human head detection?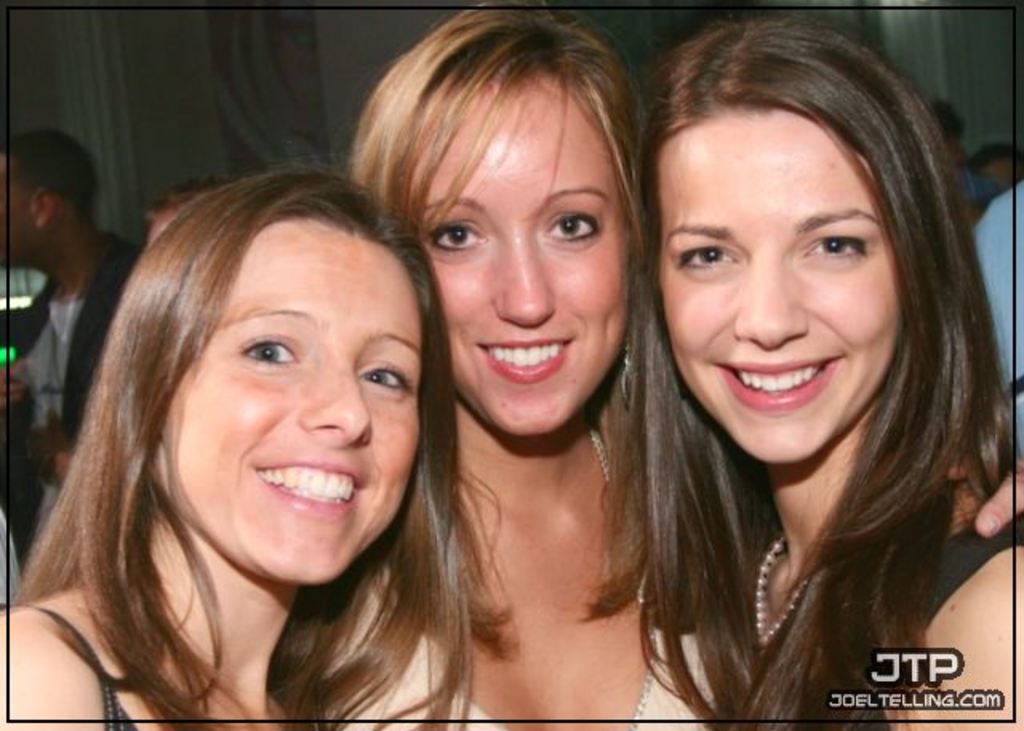
[141,179,248,243]
